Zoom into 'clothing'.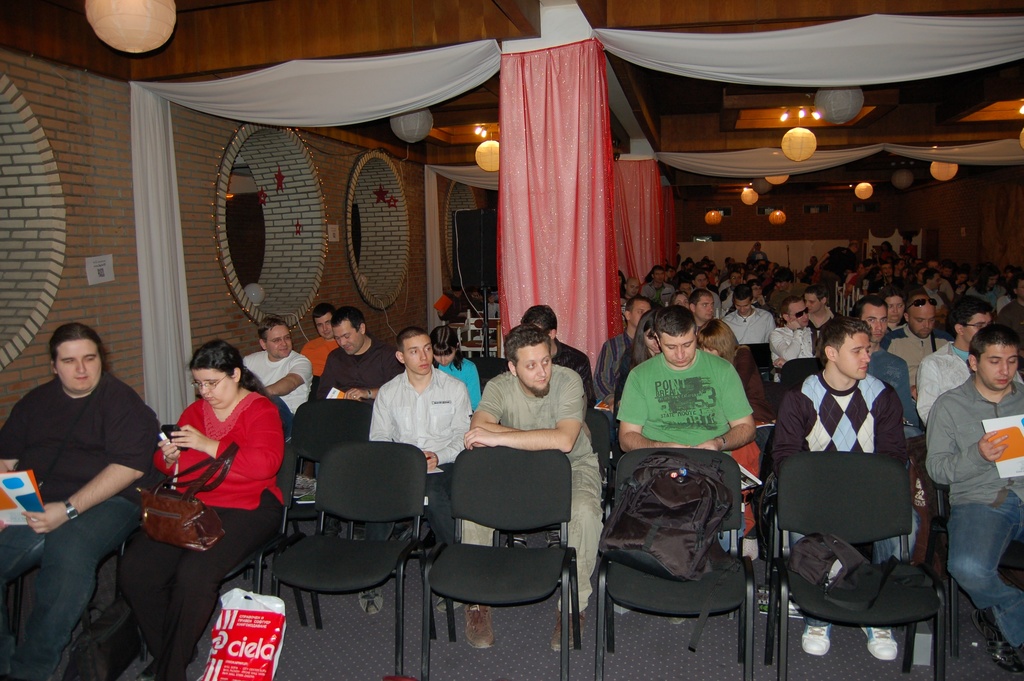
Zoom target: pyautogui.locateOnScreen(366, 361, 475, 554).
